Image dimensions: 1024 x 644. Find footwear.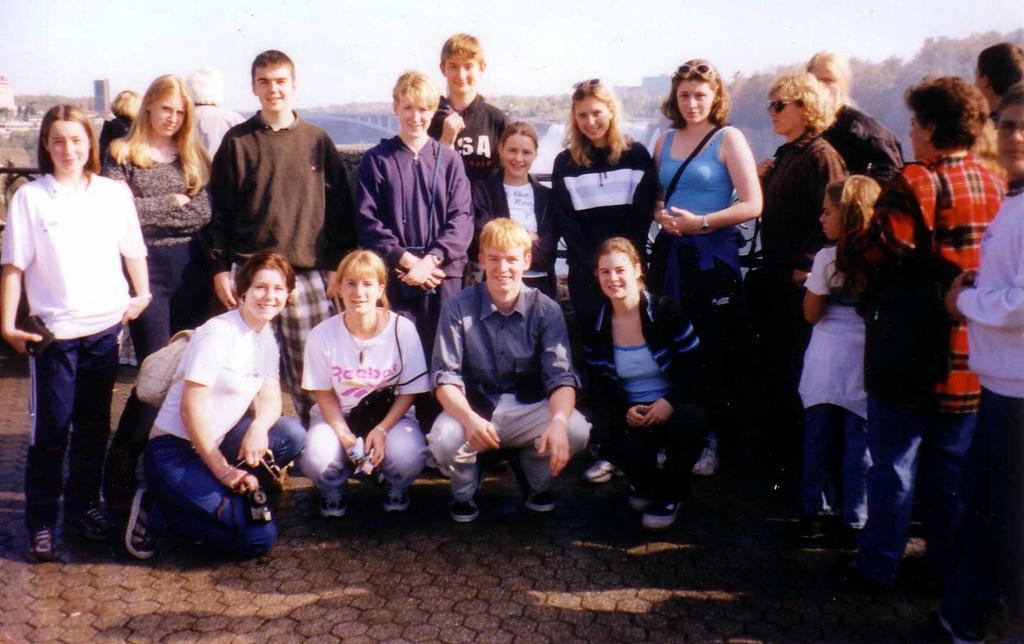
[x1=783, y1=526, x2=821, y2=570].
